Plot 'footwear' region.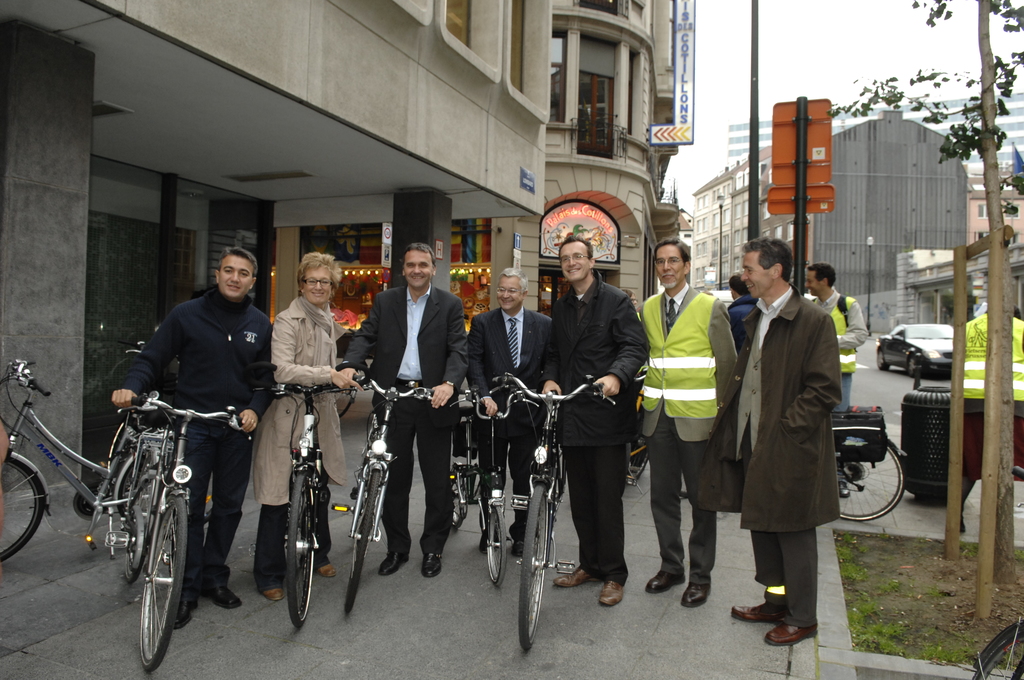
Plotted at 650, 571, 682, 589.
